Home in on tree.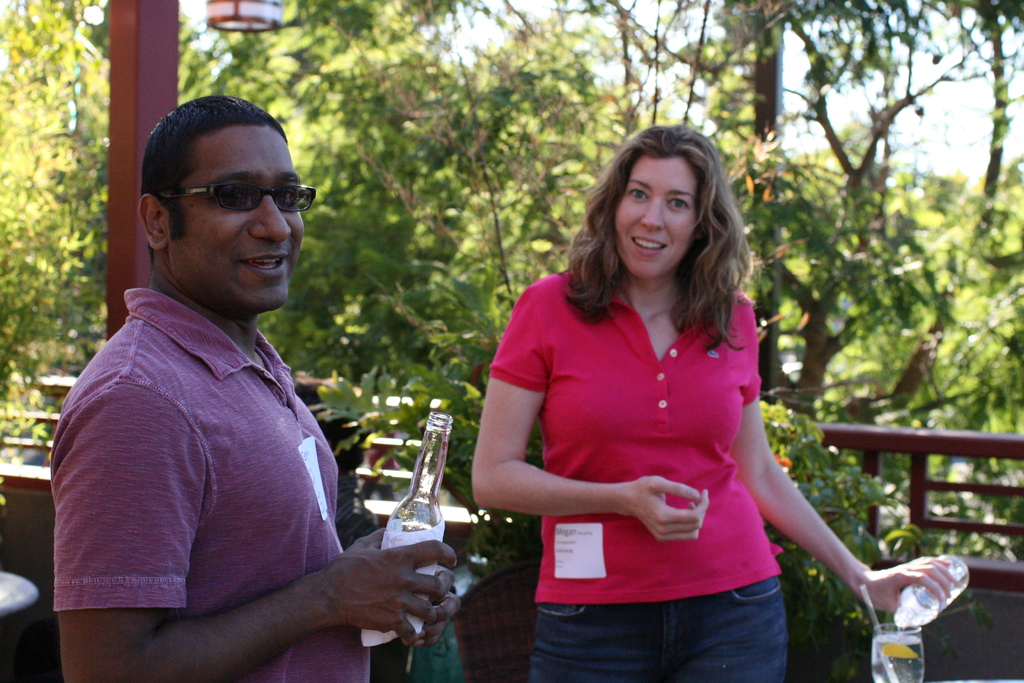
Homed in at (600,0,1023,431).
